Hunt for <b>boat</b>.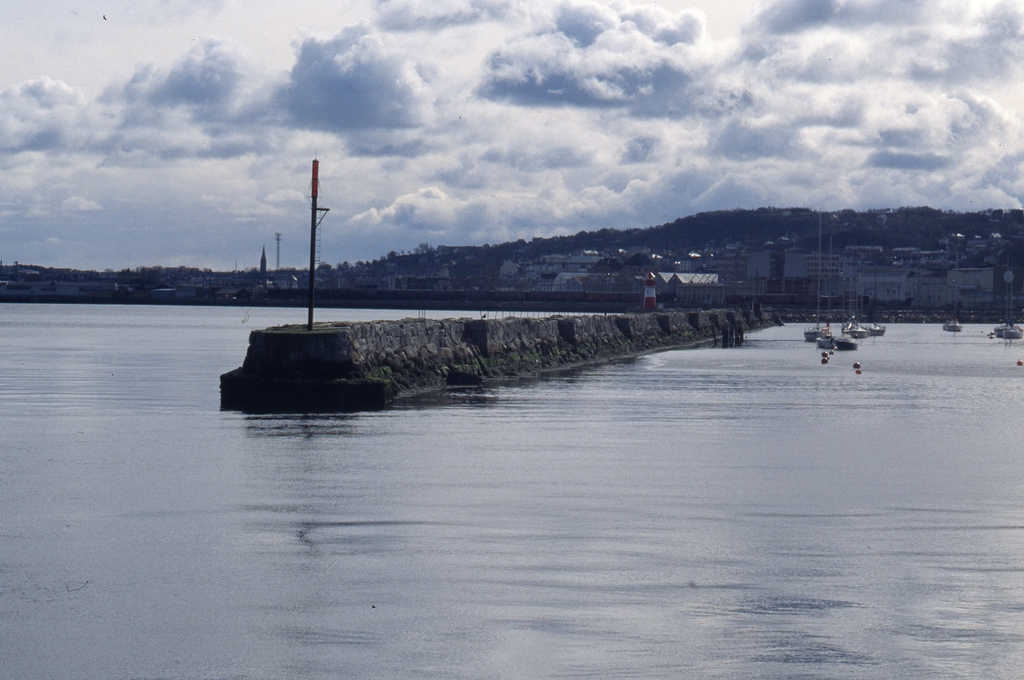
Hunted down at box=[943, 280, 963, 333].
